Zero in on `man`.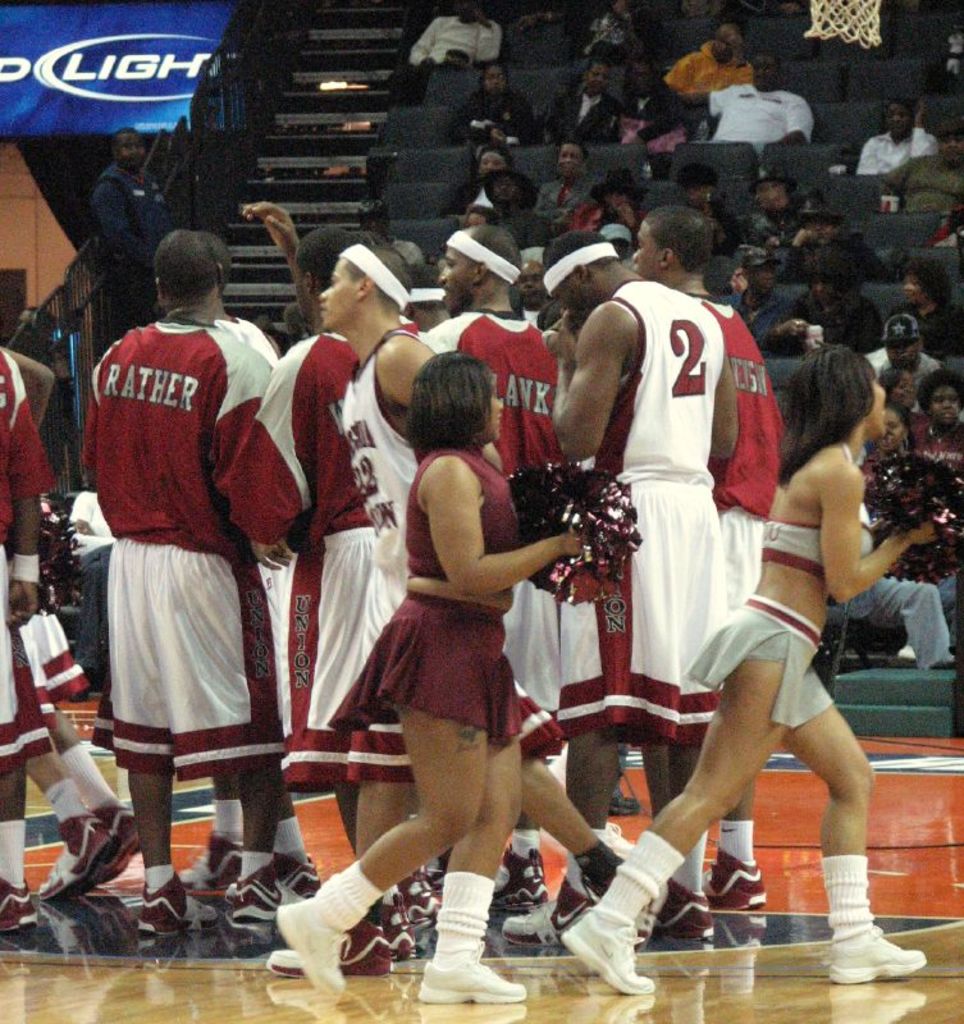
Zeroed in: detection(406, 0, 501, 102).
